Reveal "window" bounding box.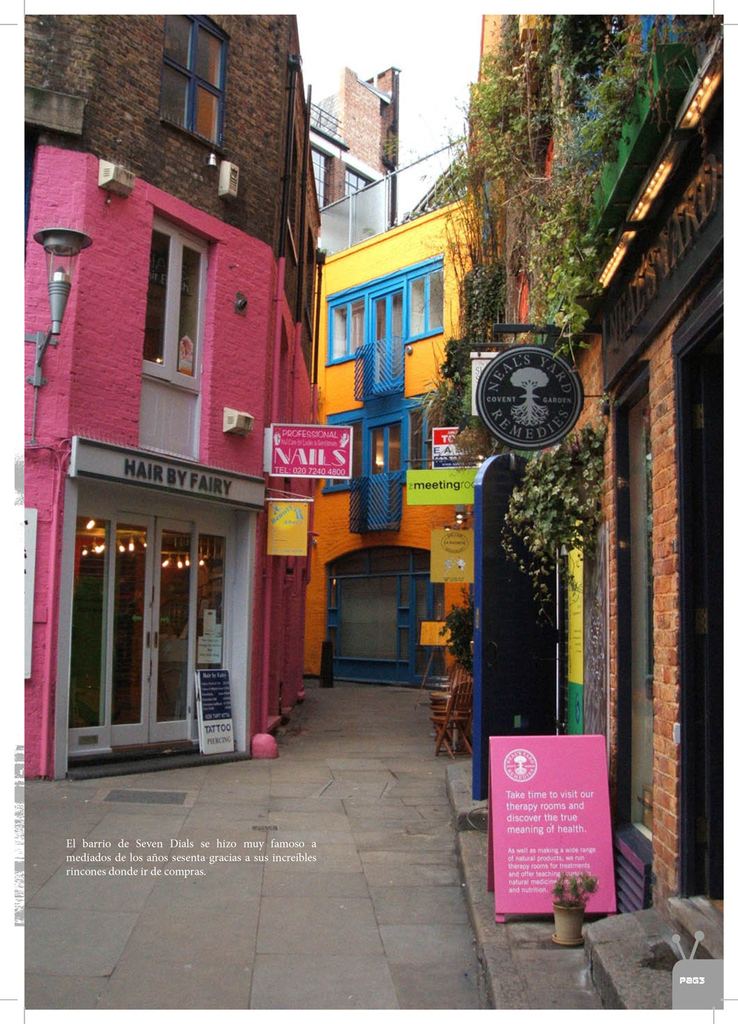
Revealed: bbox=(329, 397, 428, 538).
